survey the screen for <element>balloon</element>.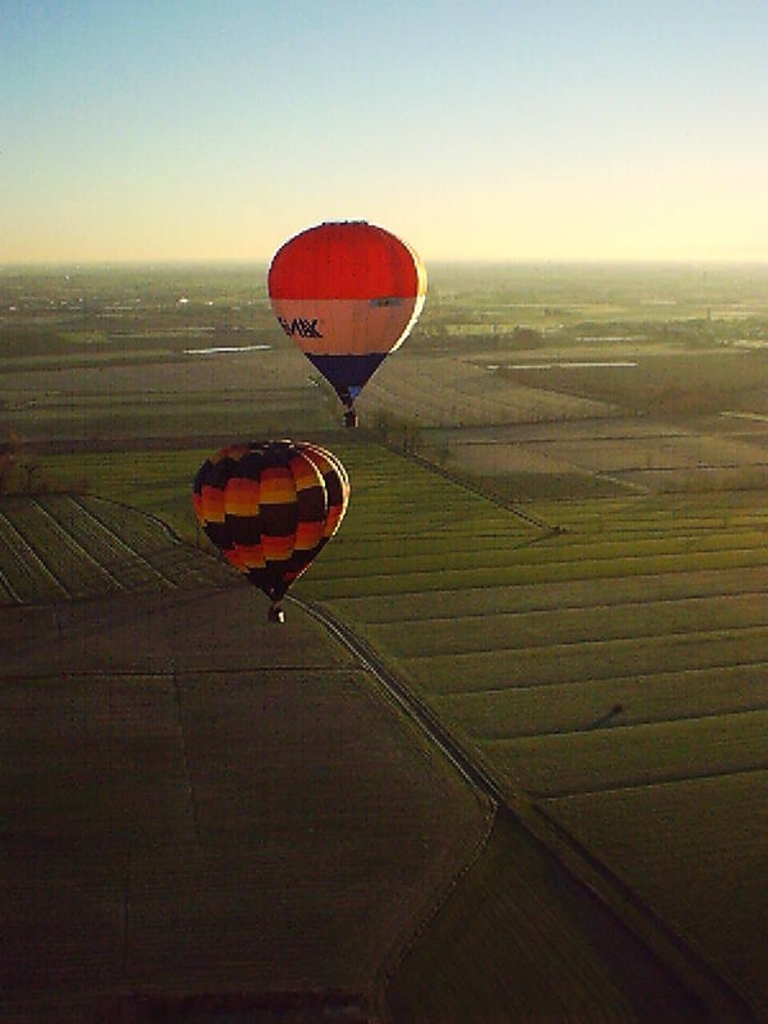
Survey found: <box>193,438,351,603</box>.
